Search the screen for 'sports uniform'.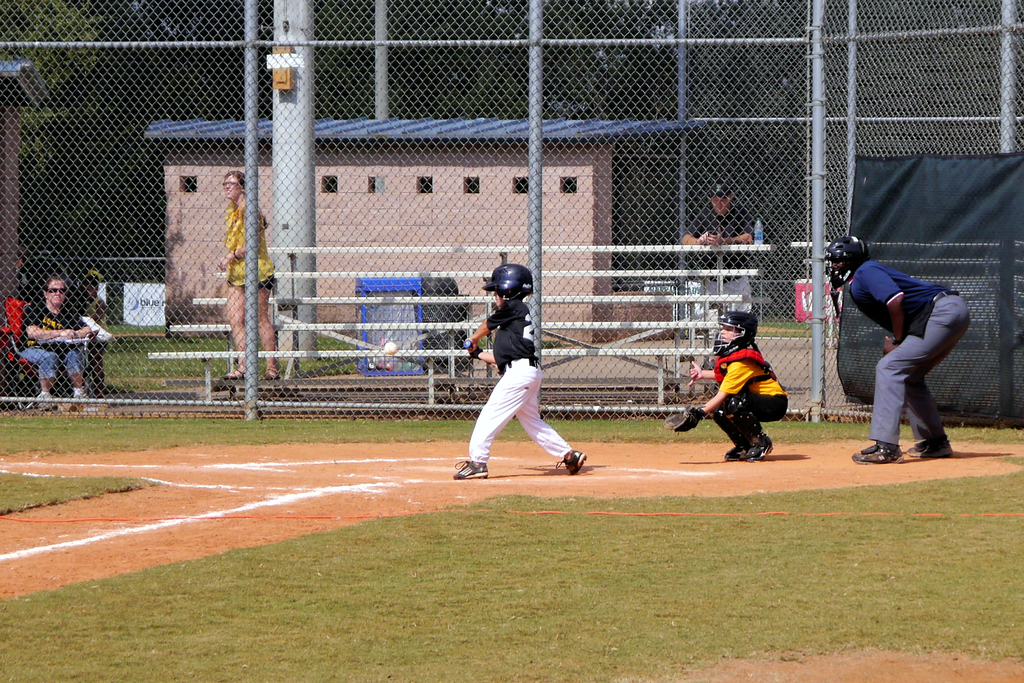
Found at {"x1": 19, "y1": 293, "x2": 99, "y2": 385}.
